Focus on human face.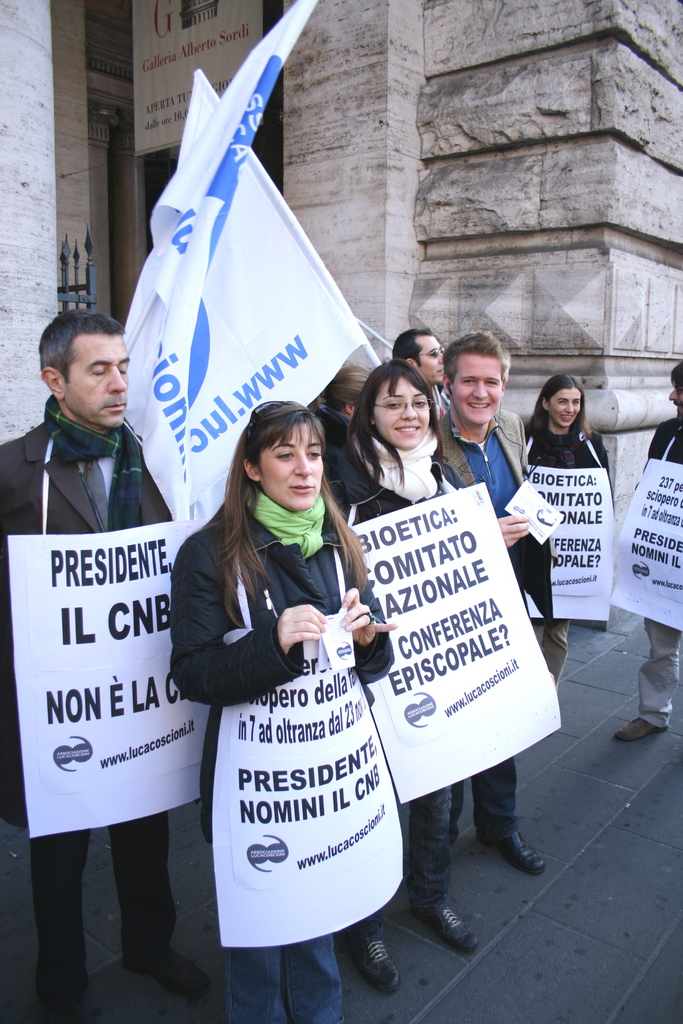
Focused at <bbox>372, 373, 430, 449</bbox>.
